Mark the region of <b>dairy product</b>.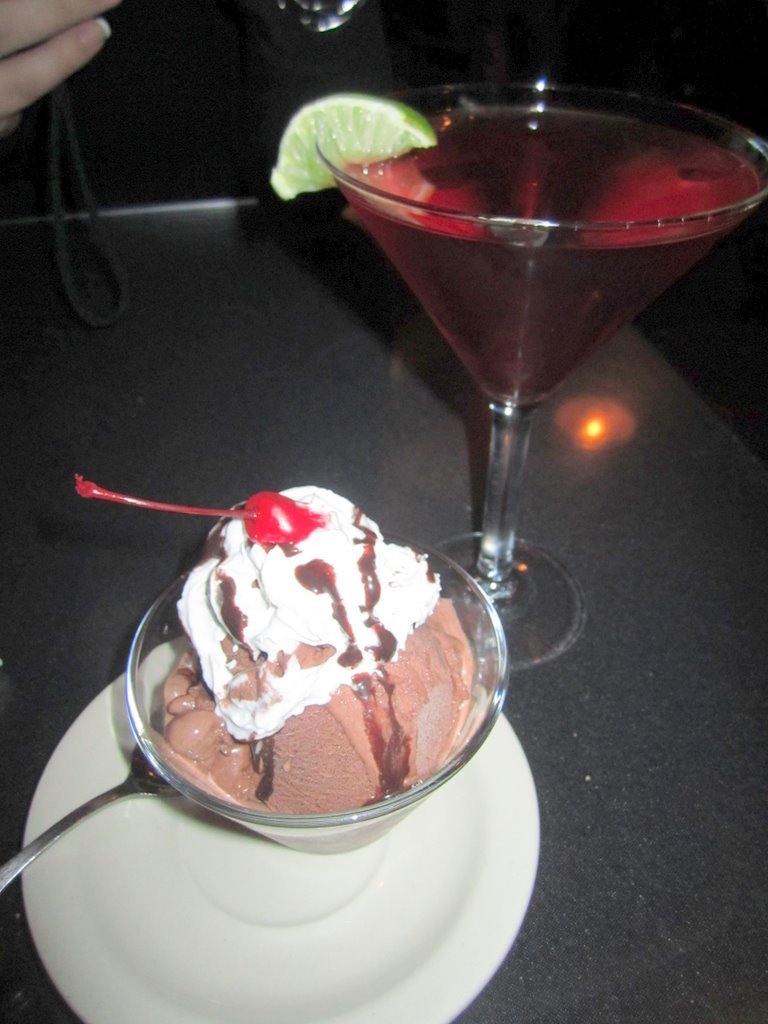
Region: 107, 486, 512, 809.
